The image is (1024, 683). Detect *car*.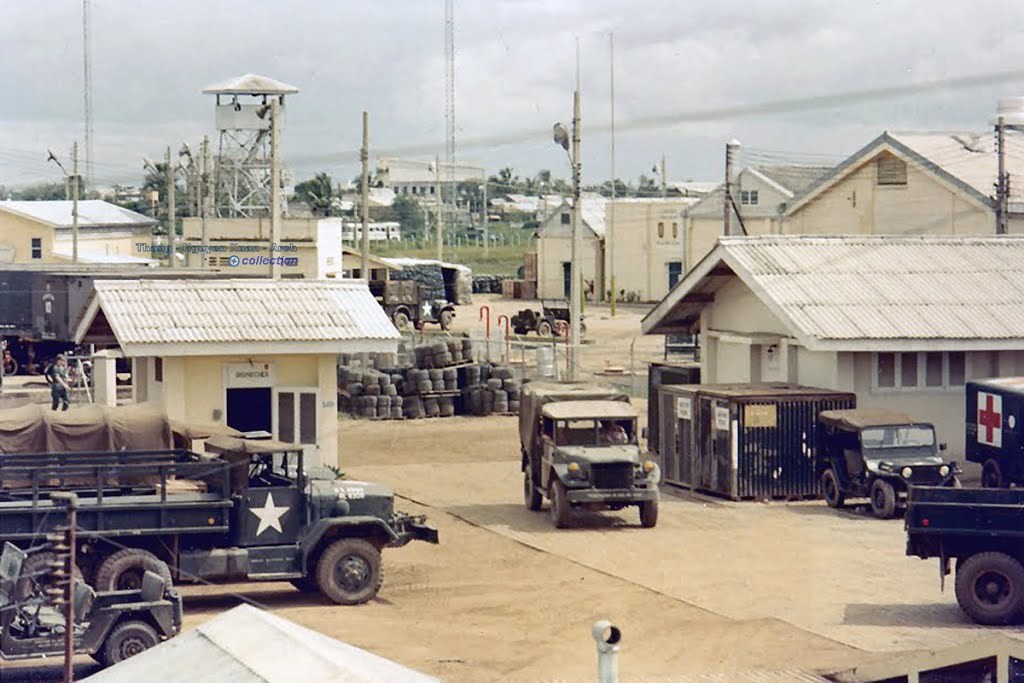
Detection: (x1=816, y1=398, x2=961, y2=516).
